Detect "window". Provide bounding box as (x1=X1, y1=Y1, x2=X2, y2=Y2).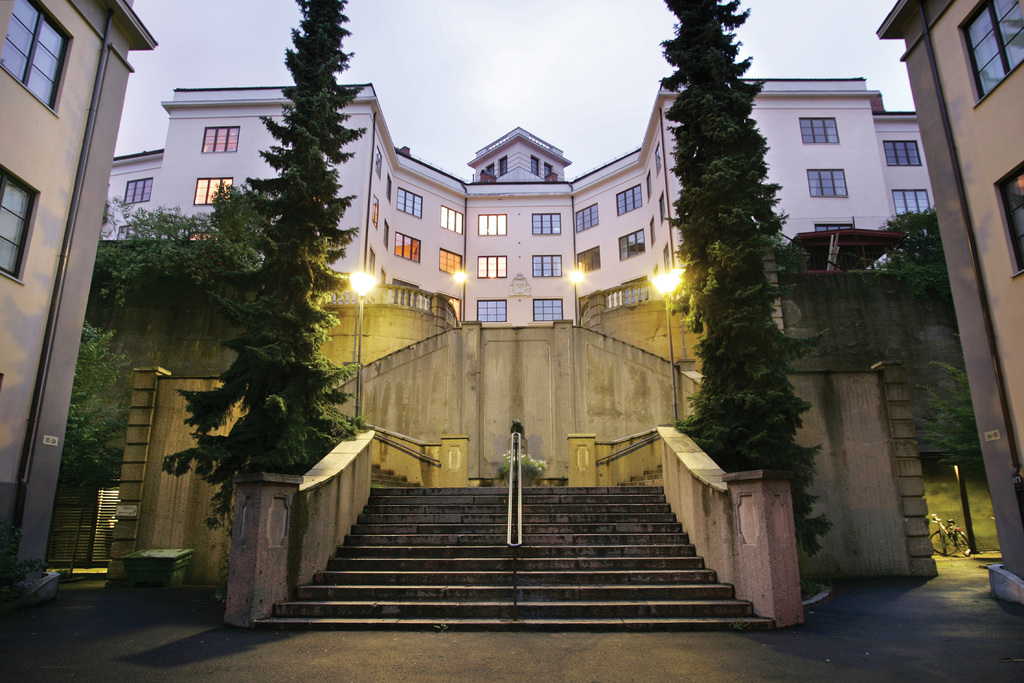
(x1=380, y1=265, x2=388, y2=306).
